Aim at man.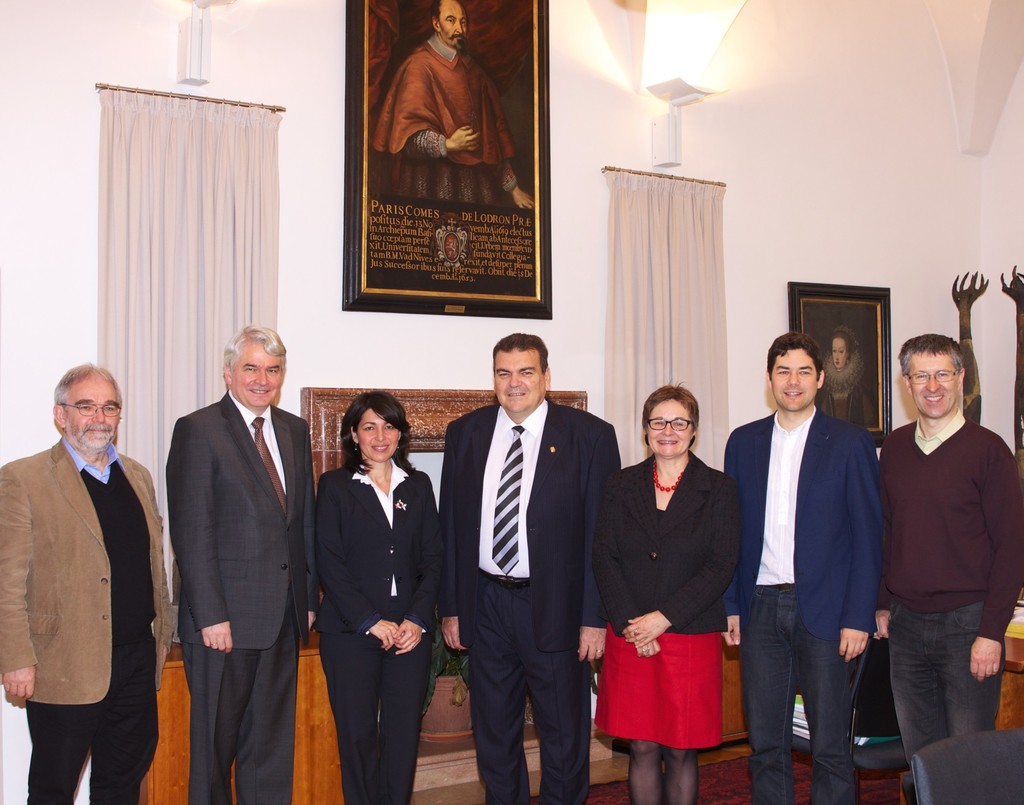
Aimed at select_region(446, 331, 634, 804).
